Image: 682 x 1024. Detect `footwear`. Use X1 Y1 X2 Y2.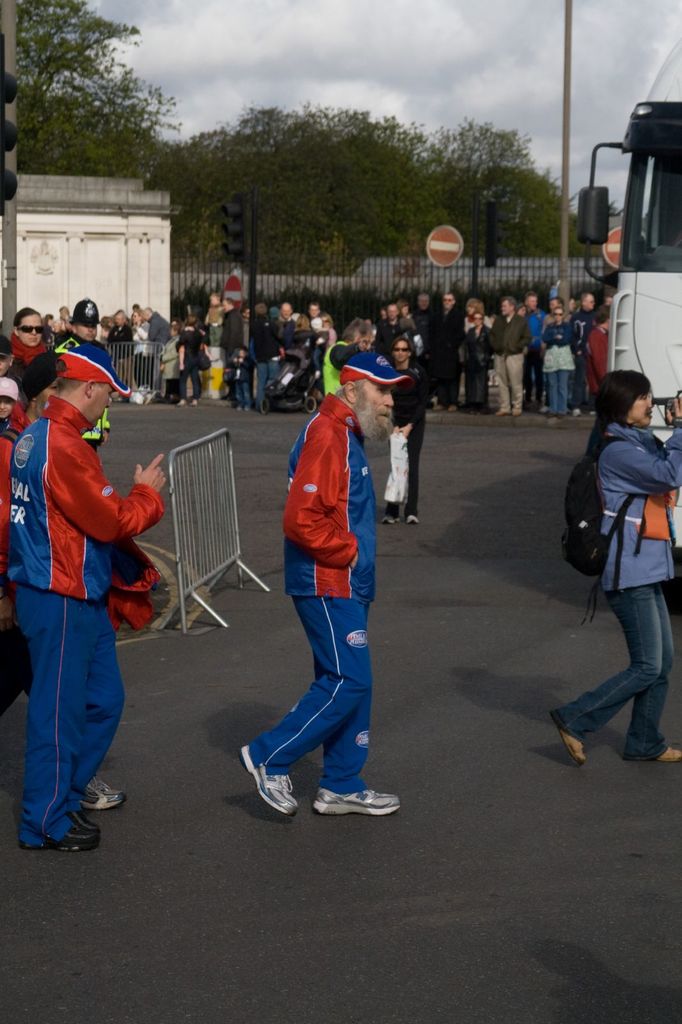
33 805 100 854.
